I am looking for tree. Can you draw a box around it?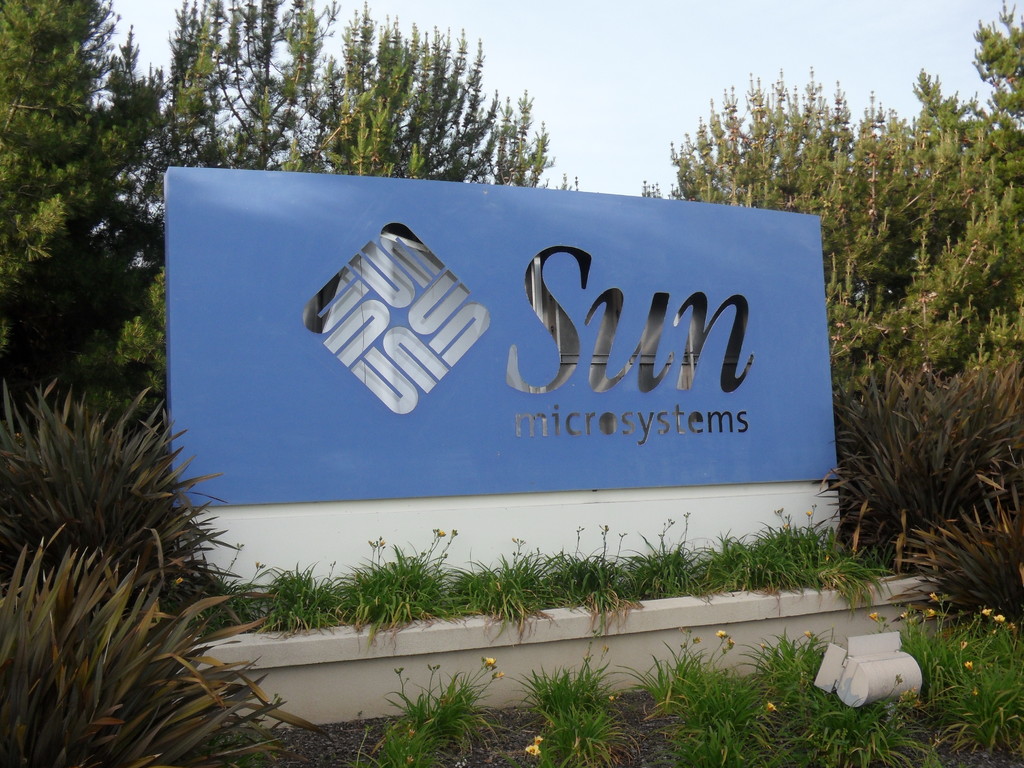
Sure, the bounding box is l=0, t=0, r=593, b=412.
